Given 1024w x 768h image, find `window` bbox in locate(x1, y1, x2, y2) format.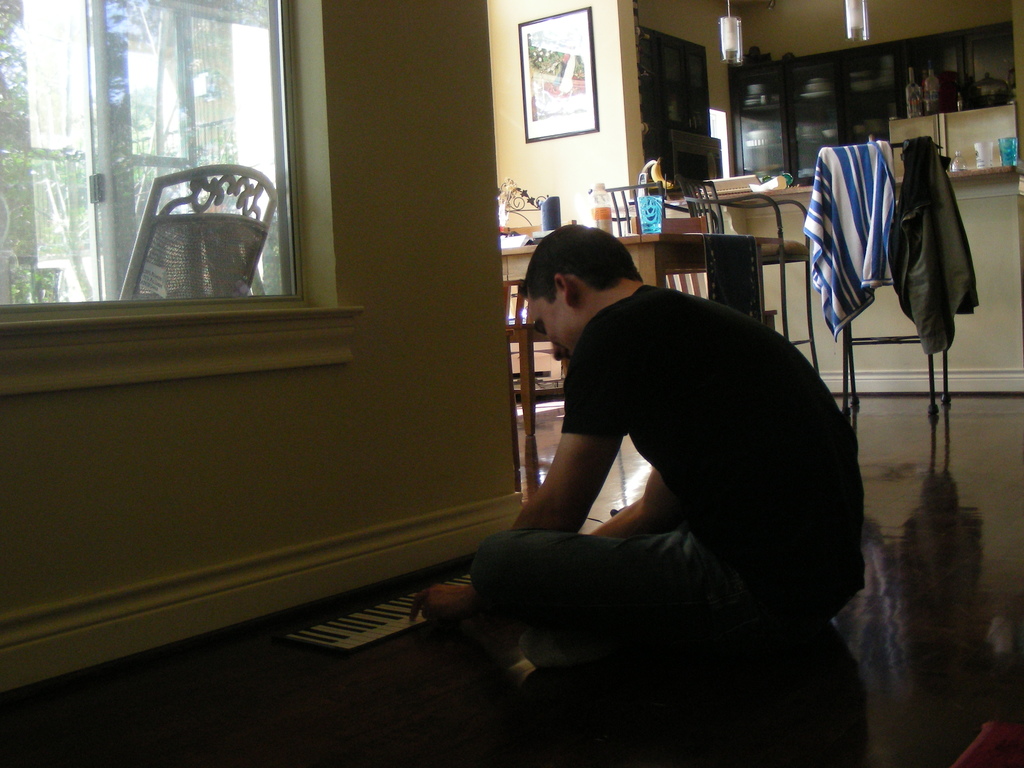
locate(53, 8, 320, 314).
